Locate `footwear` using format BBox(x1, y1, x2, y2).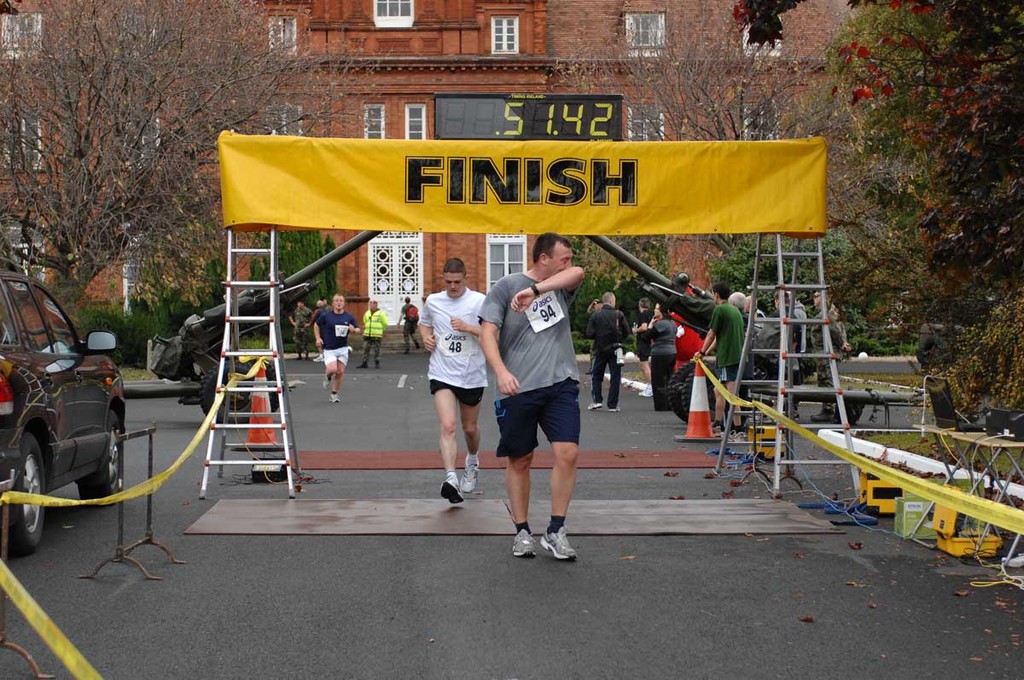
BBox(707, 422, 724, 435).
